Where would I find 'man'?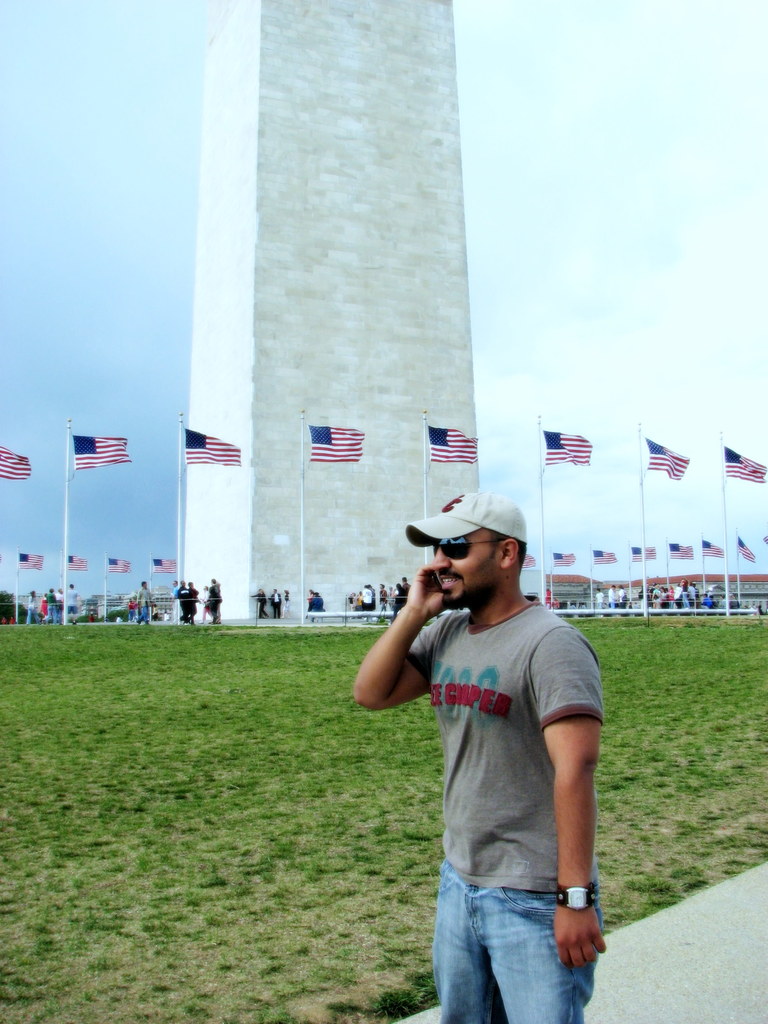
At 367,582,374,608.
